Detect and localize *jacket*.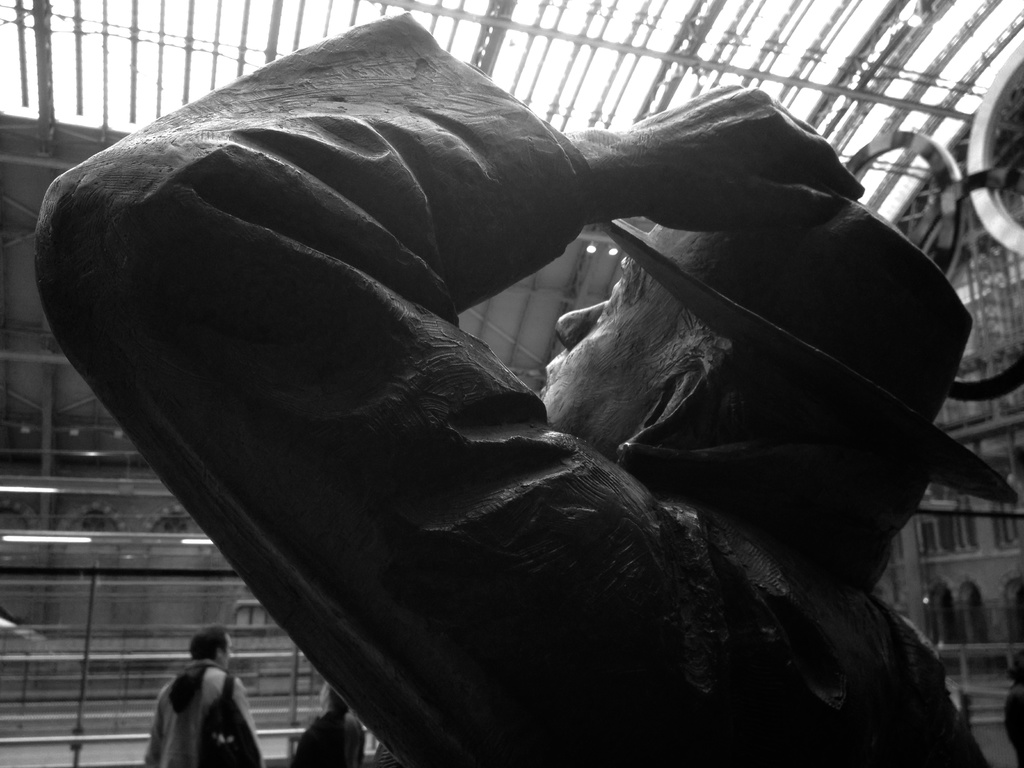
Localized at 144/660/266/767.
